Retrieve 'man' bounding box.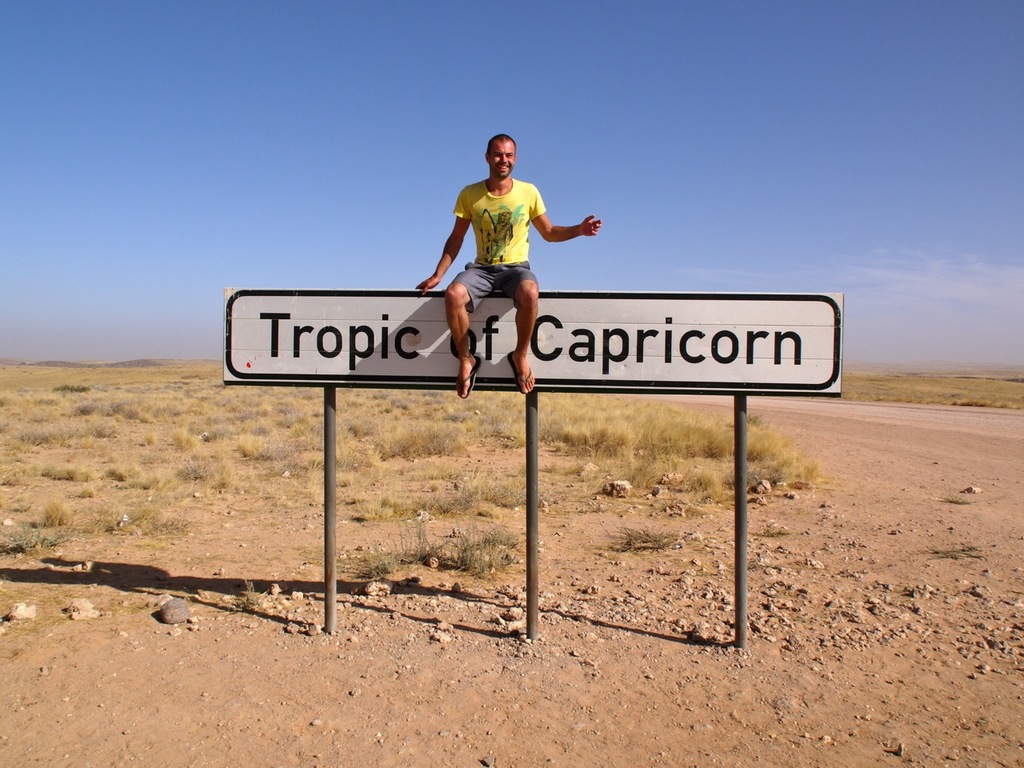
Bounding box: rect(416, 132, 604, 399).
